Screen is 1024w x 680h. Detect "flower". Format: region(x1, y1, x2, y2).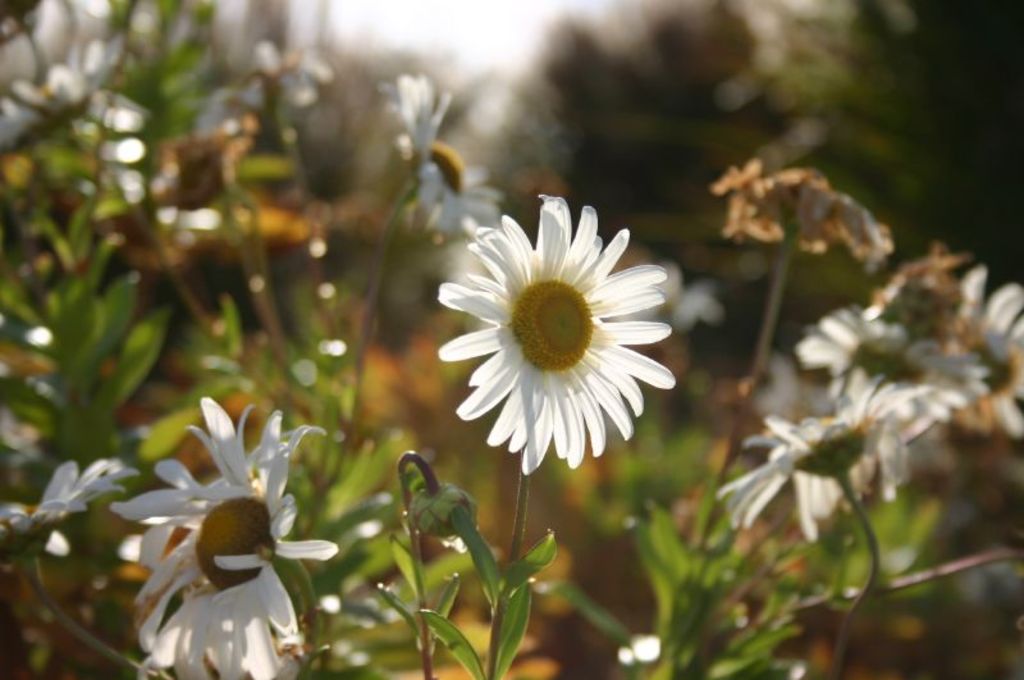
region(719, 382, 923, 543).
